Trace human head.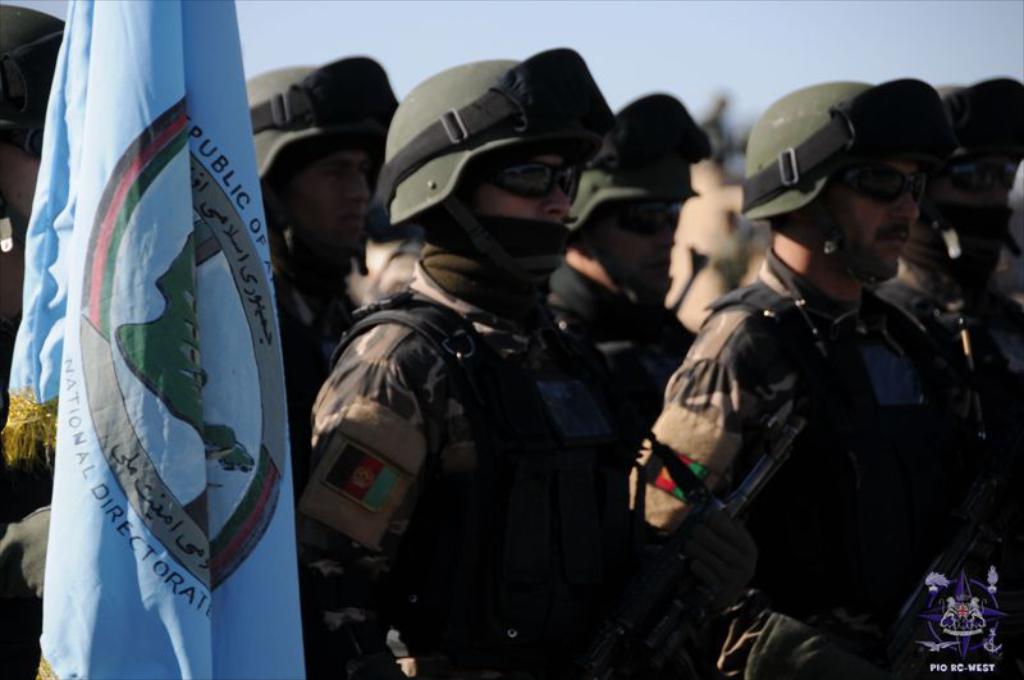
Traced to 381:63:594:316.
